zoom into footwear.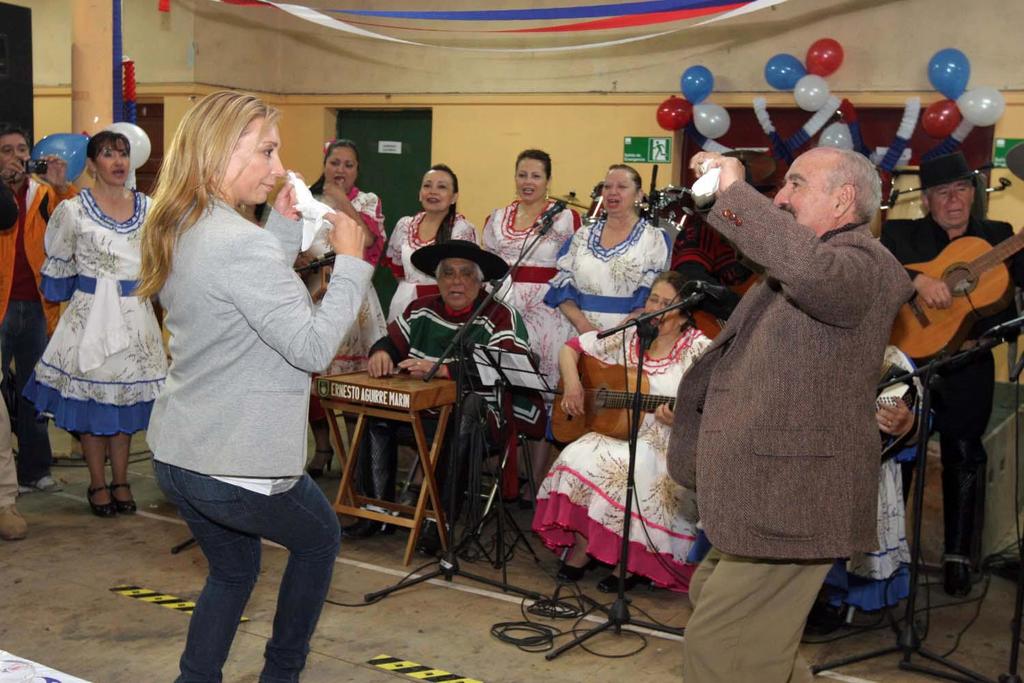
Zoom target: {"x1": 0, "y1": 503, "x2": 25, "y2": 540}.
